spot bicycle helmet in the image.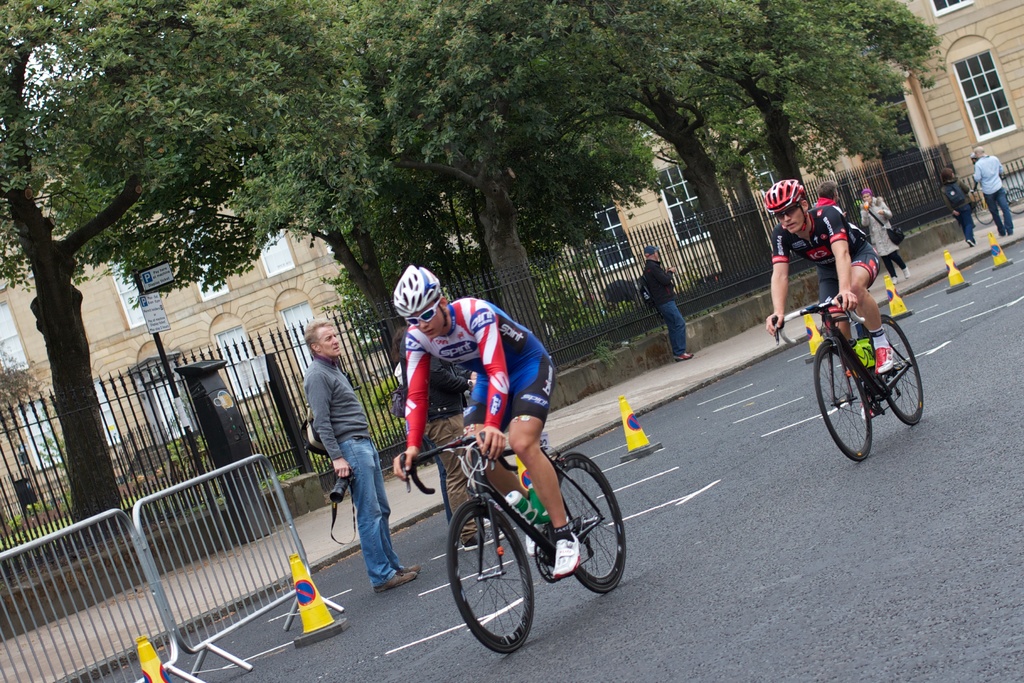
bicycle helmet found at 389/264/443/335.
